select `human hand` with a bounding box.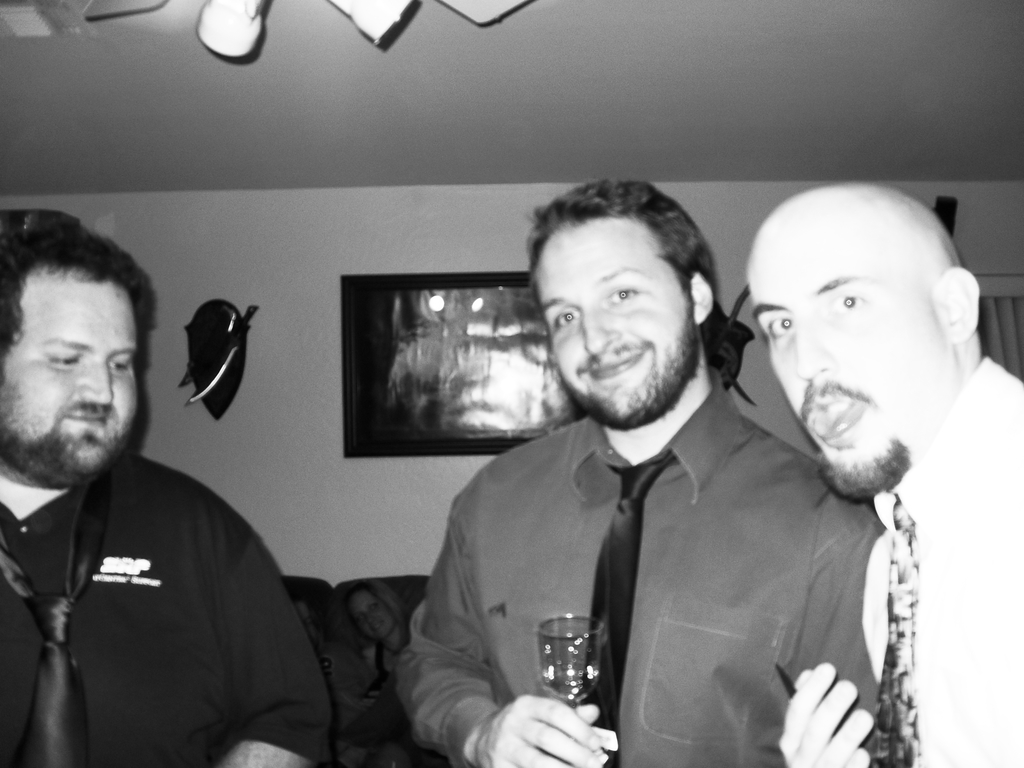
x1=473, y1=693, x2=609, y2=767.
